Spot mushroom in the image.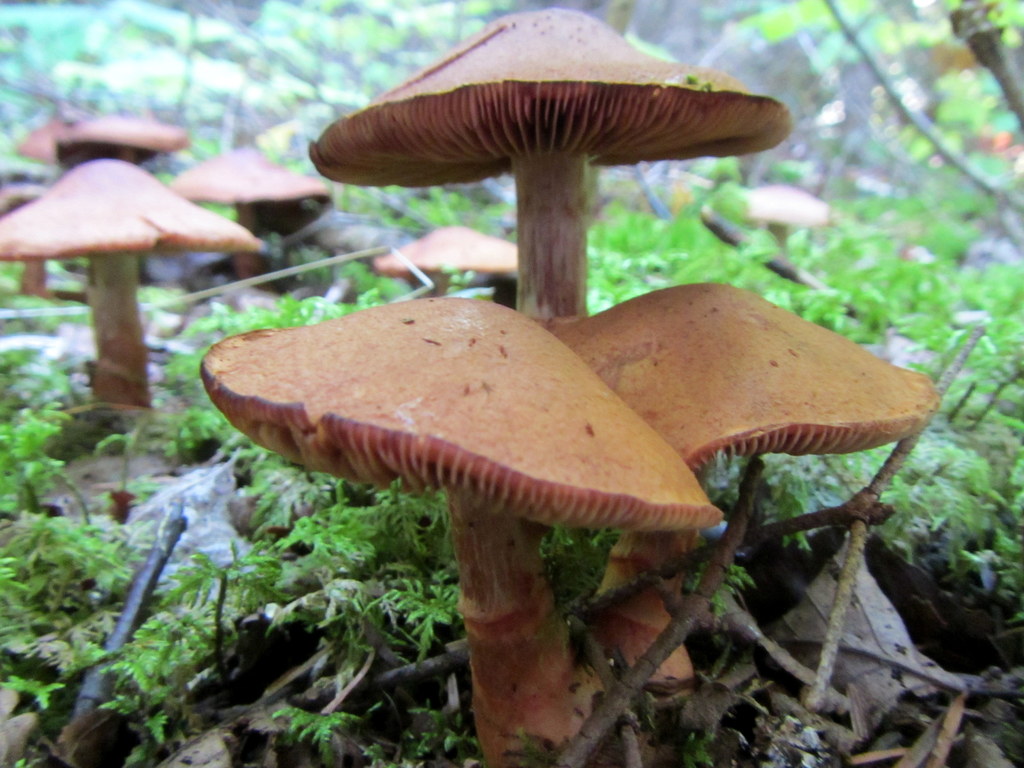
mushroom found at (14,113,190,169).
